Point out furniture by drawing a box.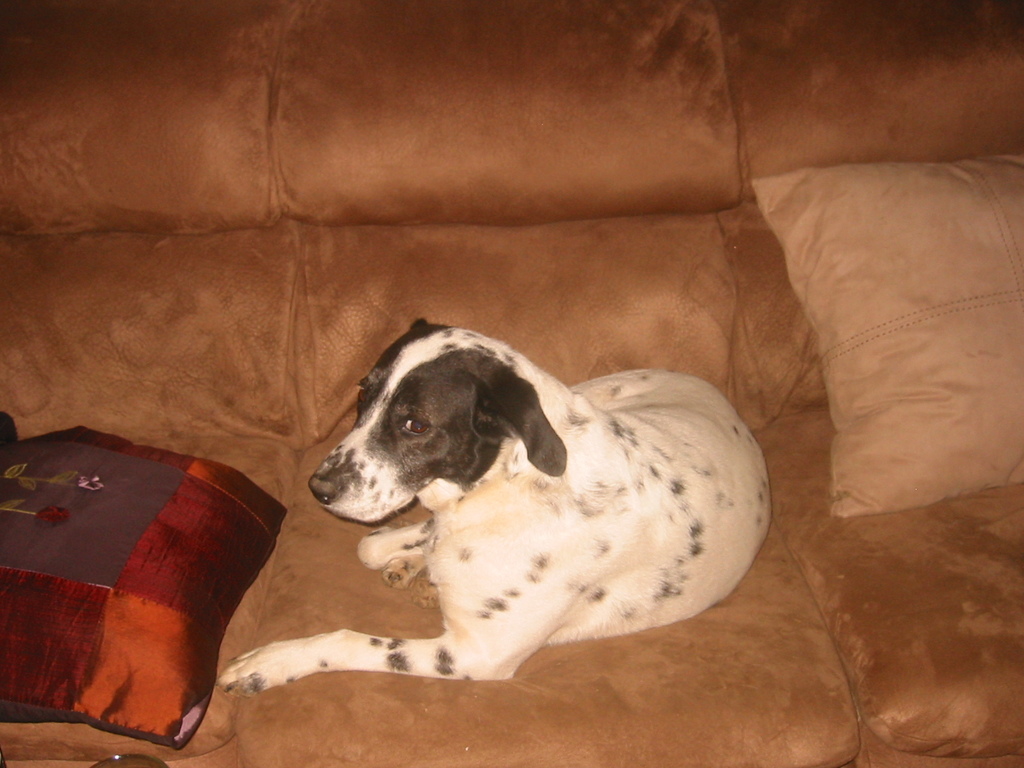
bbox(0, 0, 1023, 767).
